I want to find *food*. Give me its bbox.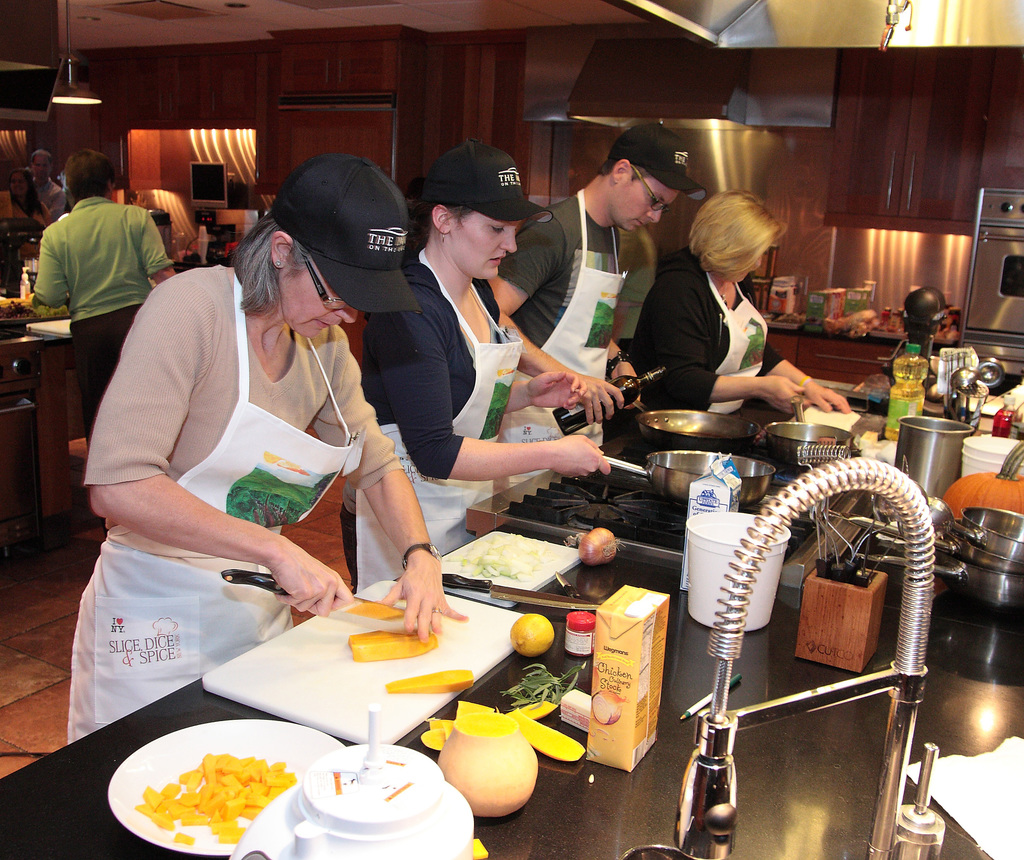
{"x1": 452, "y1": 525, "x2": 547, "y2": 591}.
